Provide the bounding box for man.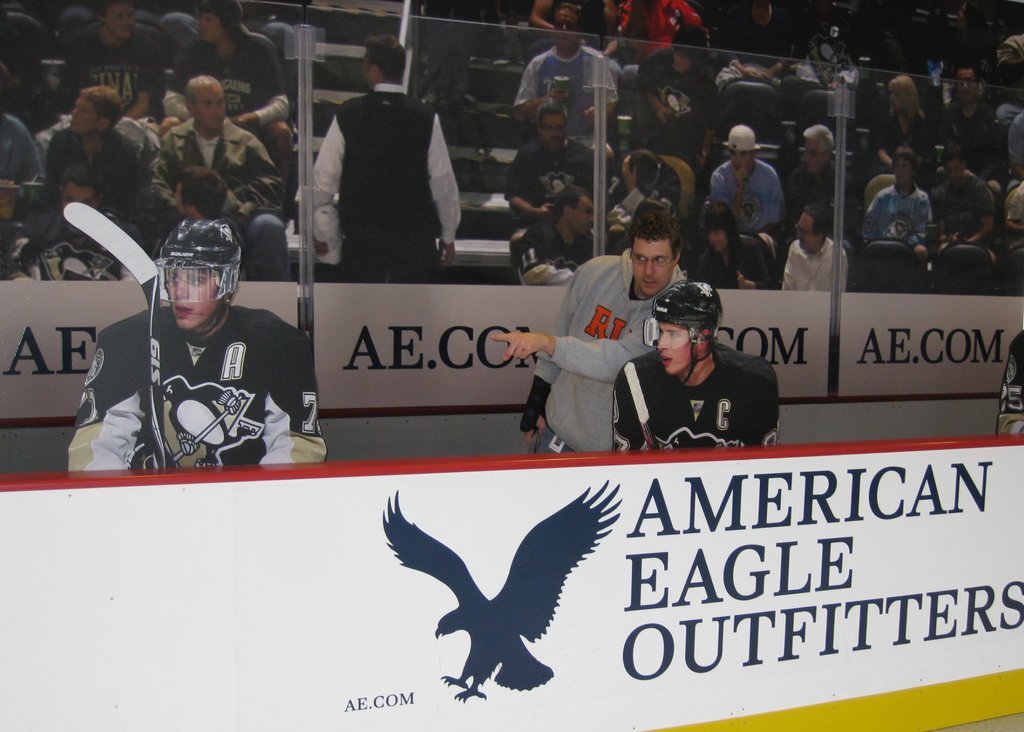
bbox=(146, 73, 286, 277).
